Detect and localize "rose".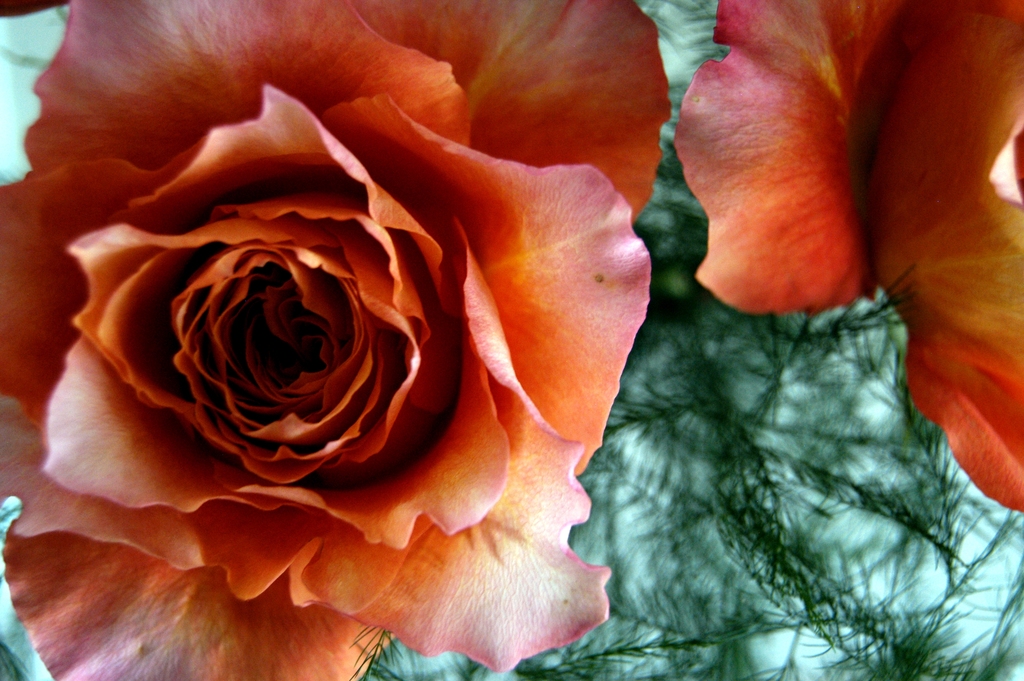
Localized at 0:0:668:680.
